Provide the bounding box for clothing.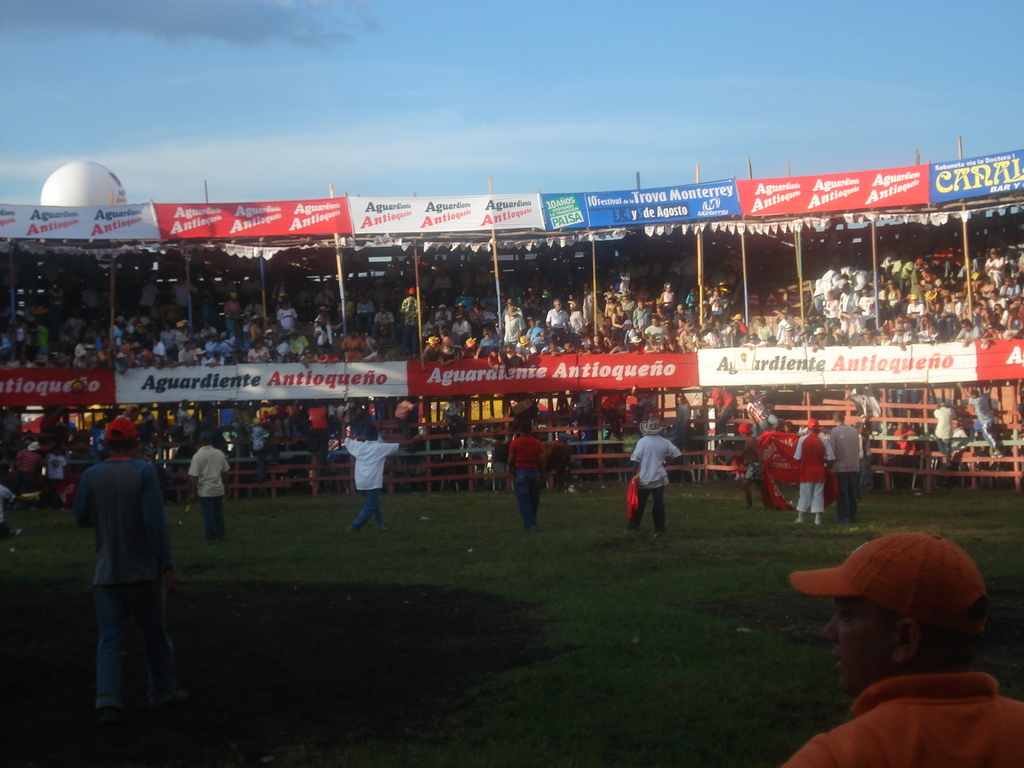
{"left": 628, "top": 435, "right": 680, "bottom": 533}.
